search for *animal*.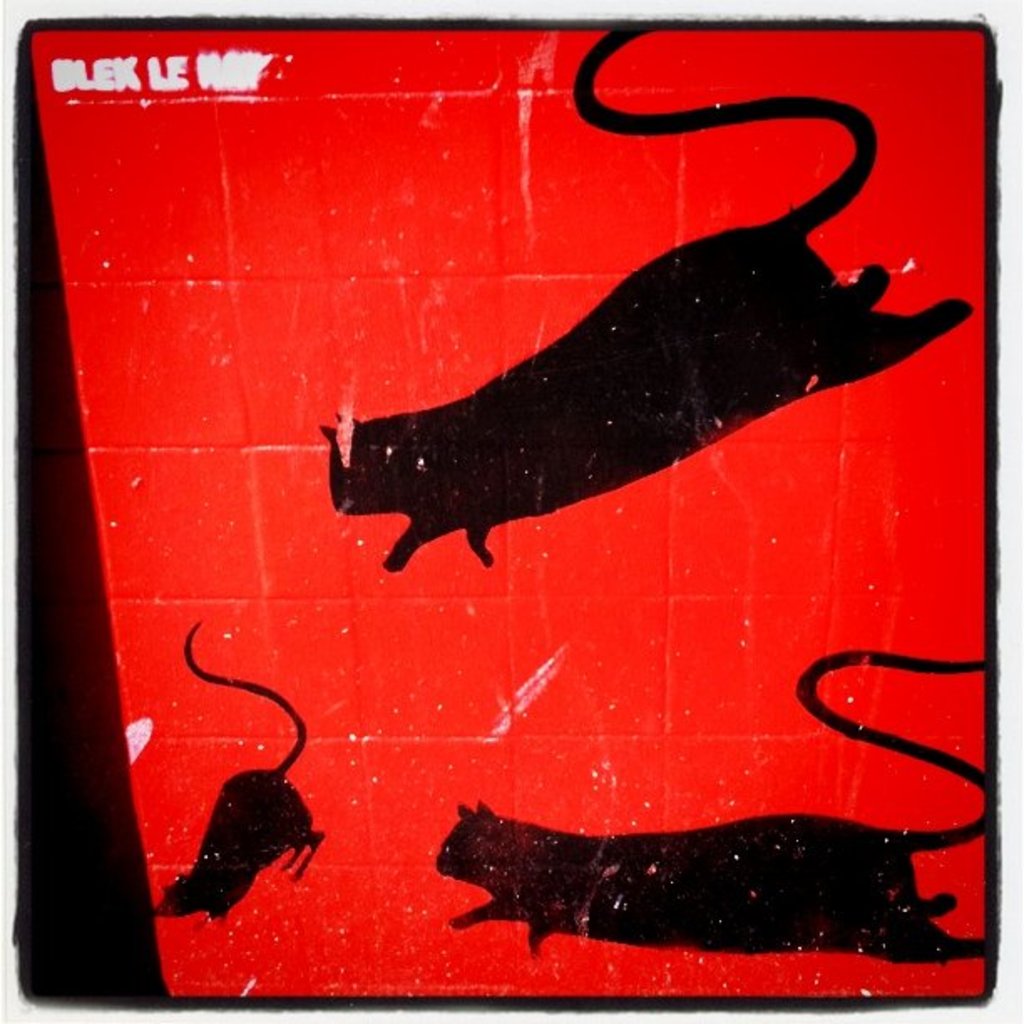
Found at bbox(320, 25, 974, 571).
